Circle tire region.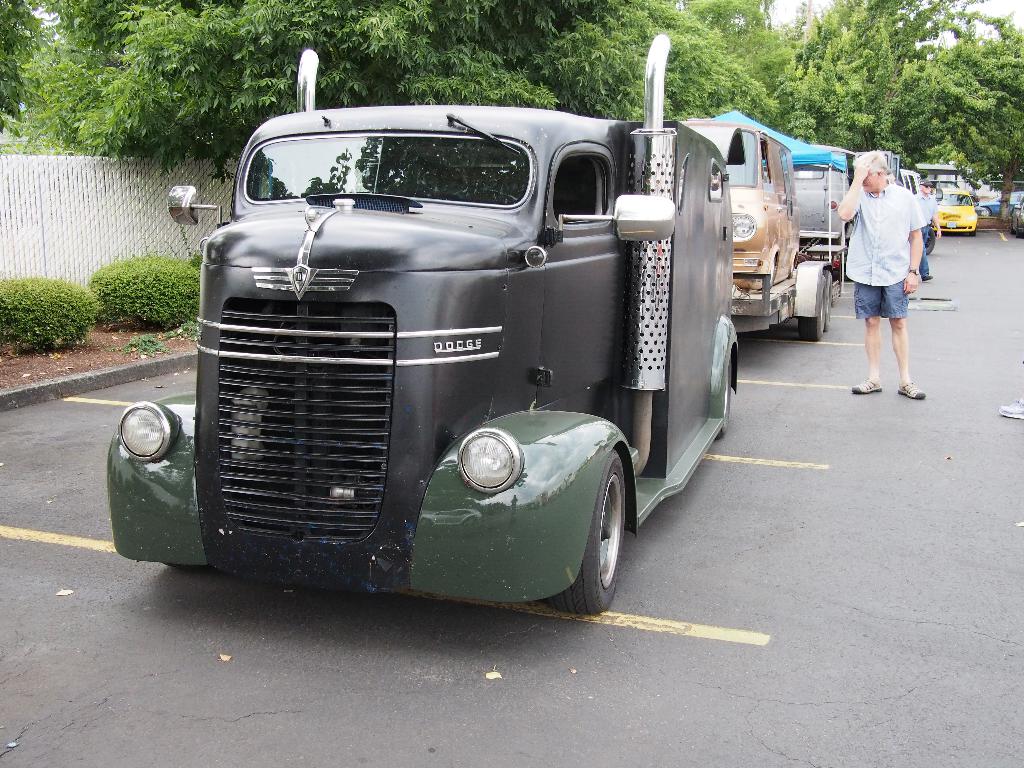
Region: (x1=717, y1=353, x2=733, y2=438).
